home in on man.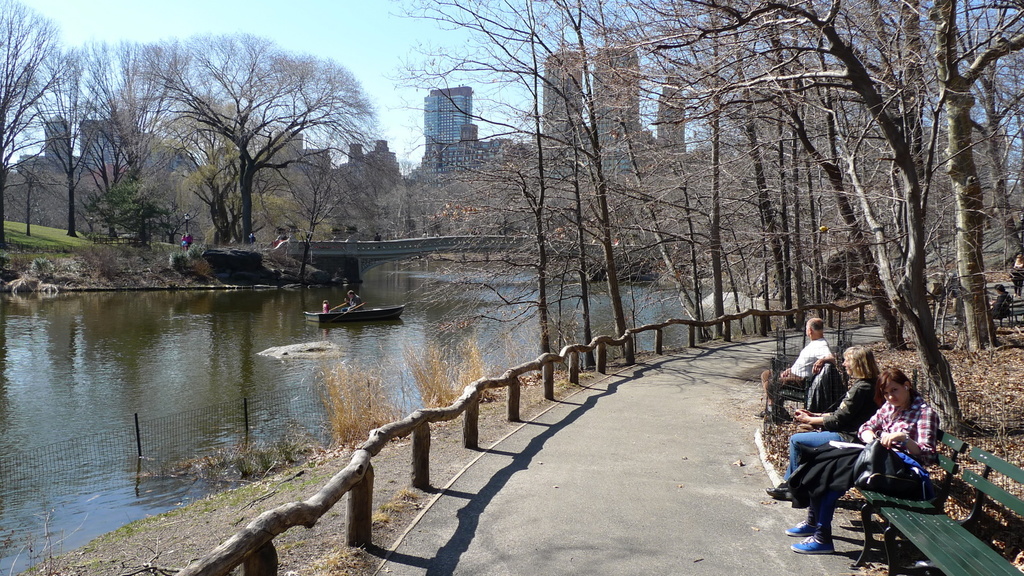
Homed in at 754, 314, 835, 424.
